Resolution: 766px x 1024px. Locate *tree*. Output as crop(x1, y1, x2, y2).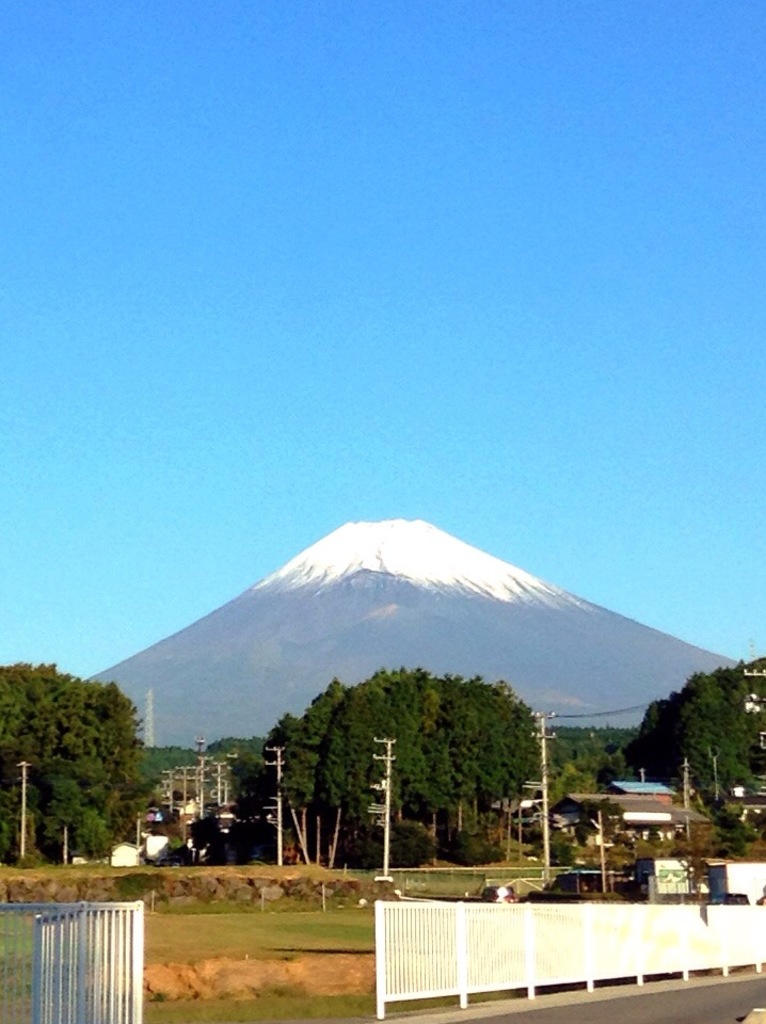
crop(725, 654, 765, 799).
